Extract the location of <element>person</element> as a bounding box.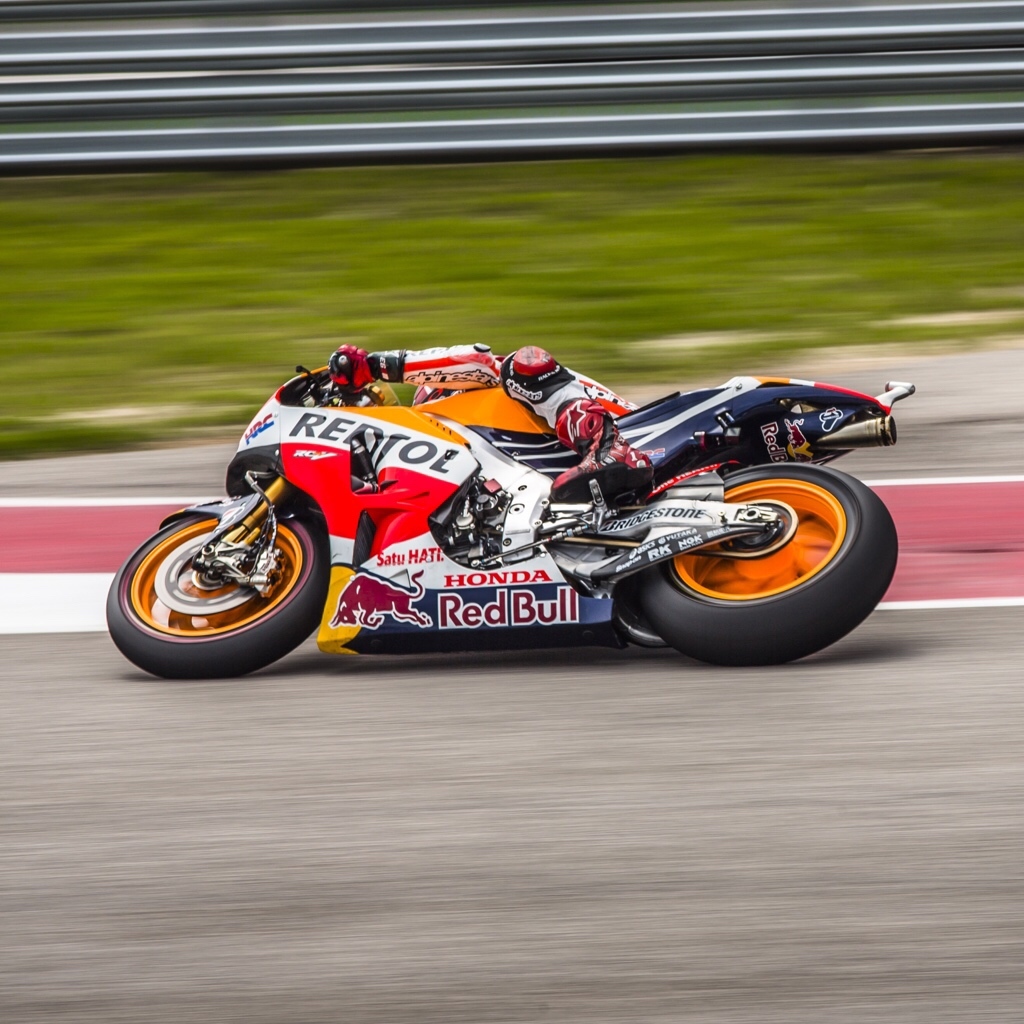
pyautogui.locateOnScreen(329, 333, 654, 499).
